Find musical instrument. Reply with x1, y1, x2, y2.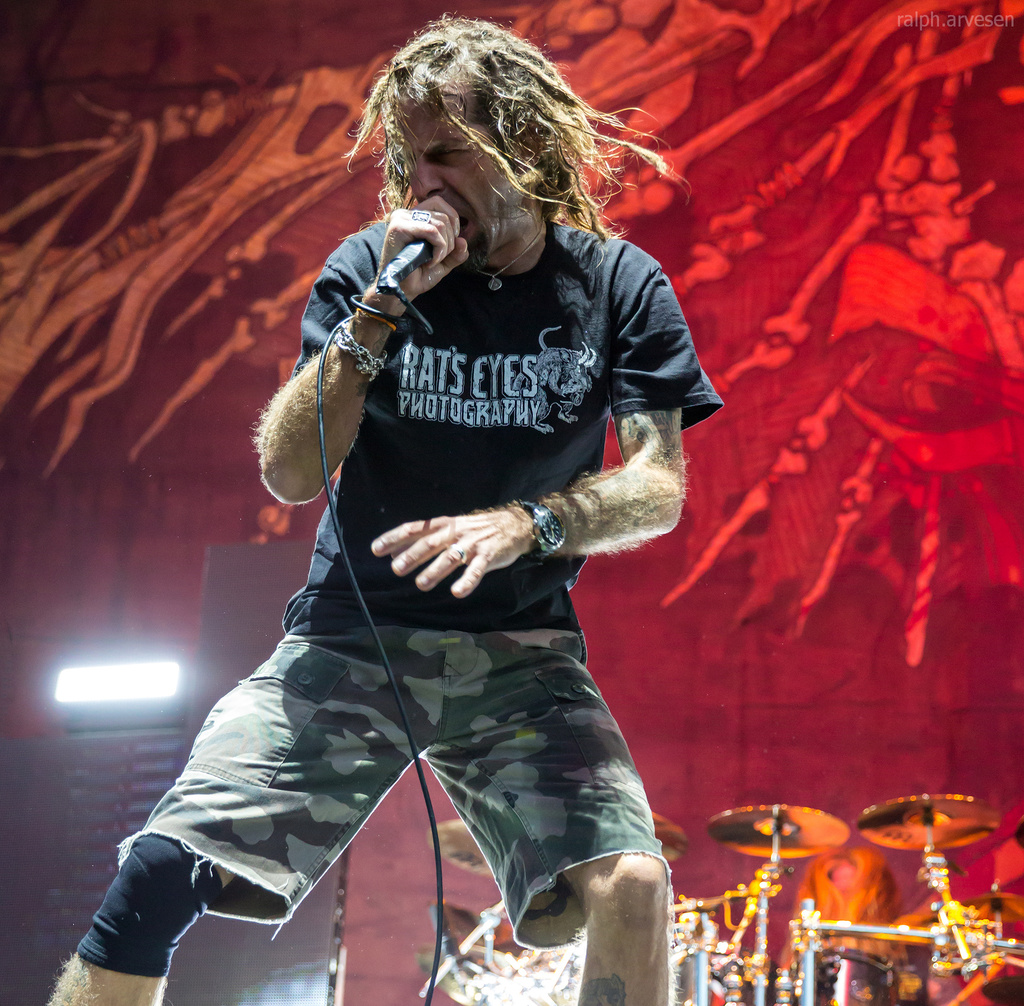
781, 943, 906, 1005.
